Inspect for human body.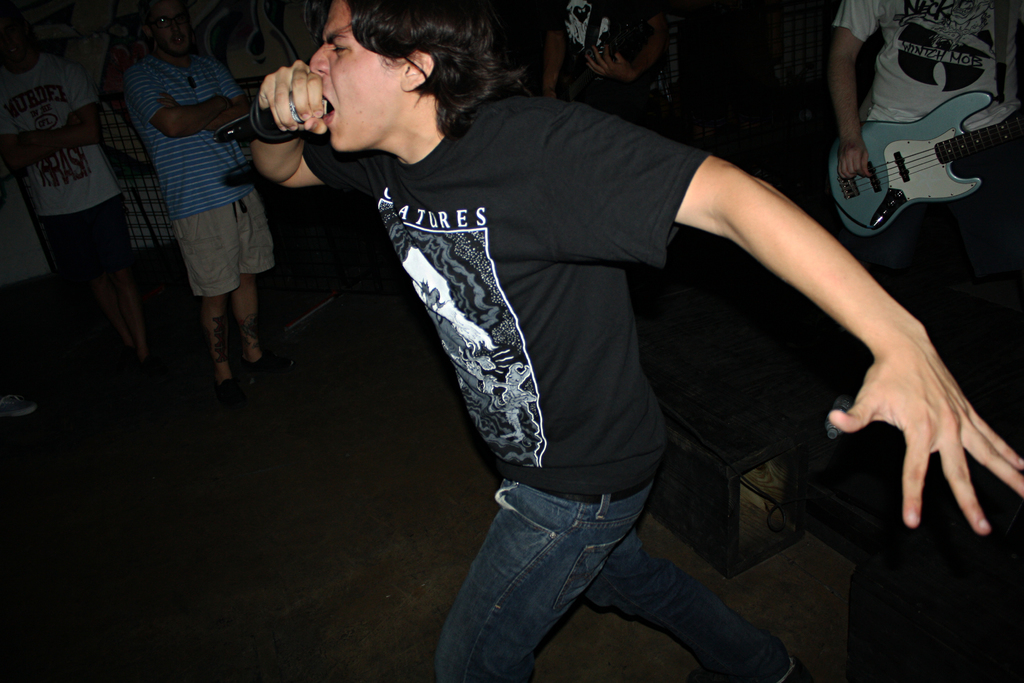
Inspection: [824,0,1023,293].
